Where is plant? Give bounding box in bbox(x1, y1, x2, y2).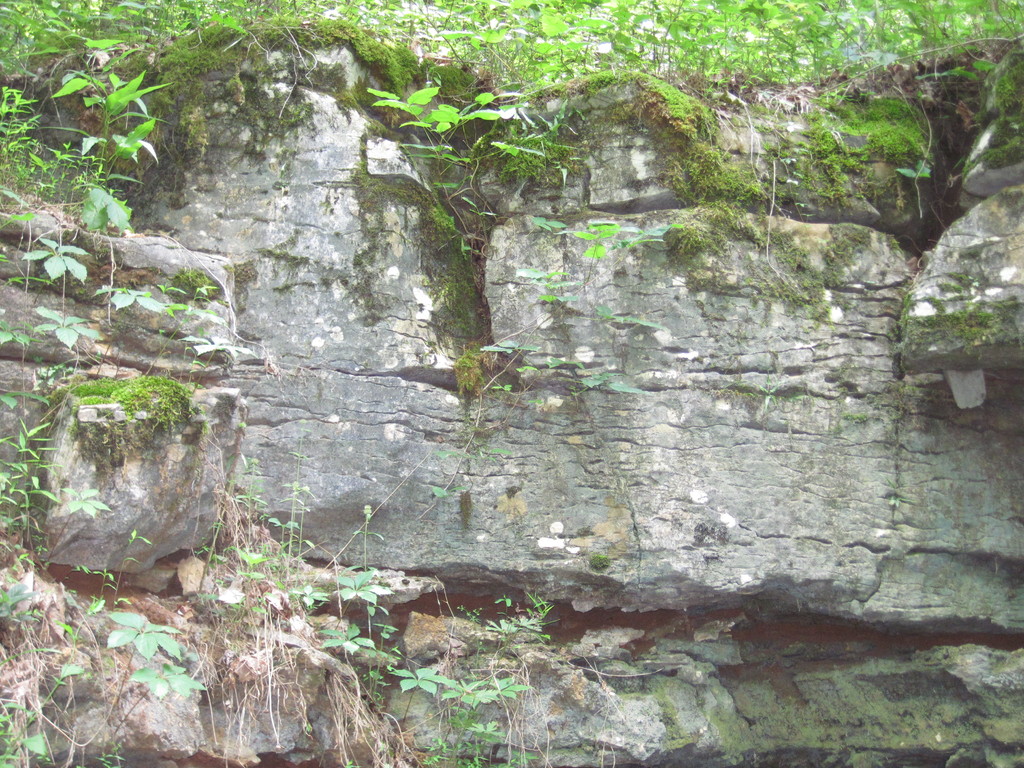
bbox(902, 162, 938, 195).
